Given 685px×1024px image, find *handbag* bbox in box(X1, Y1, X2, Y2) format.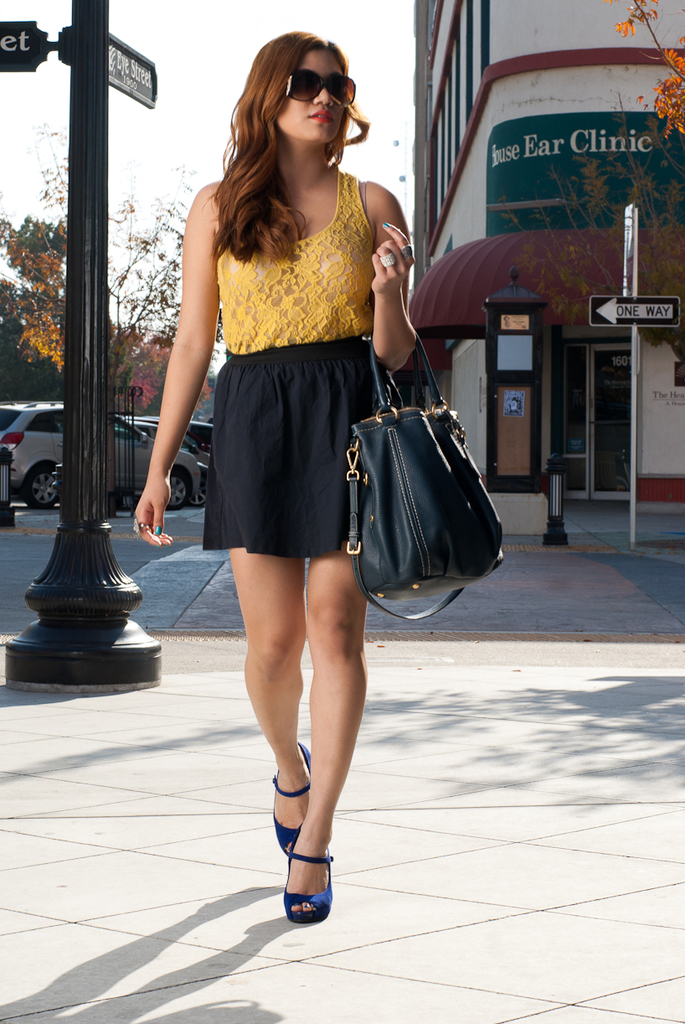
box(335, 338, 512, 632).
